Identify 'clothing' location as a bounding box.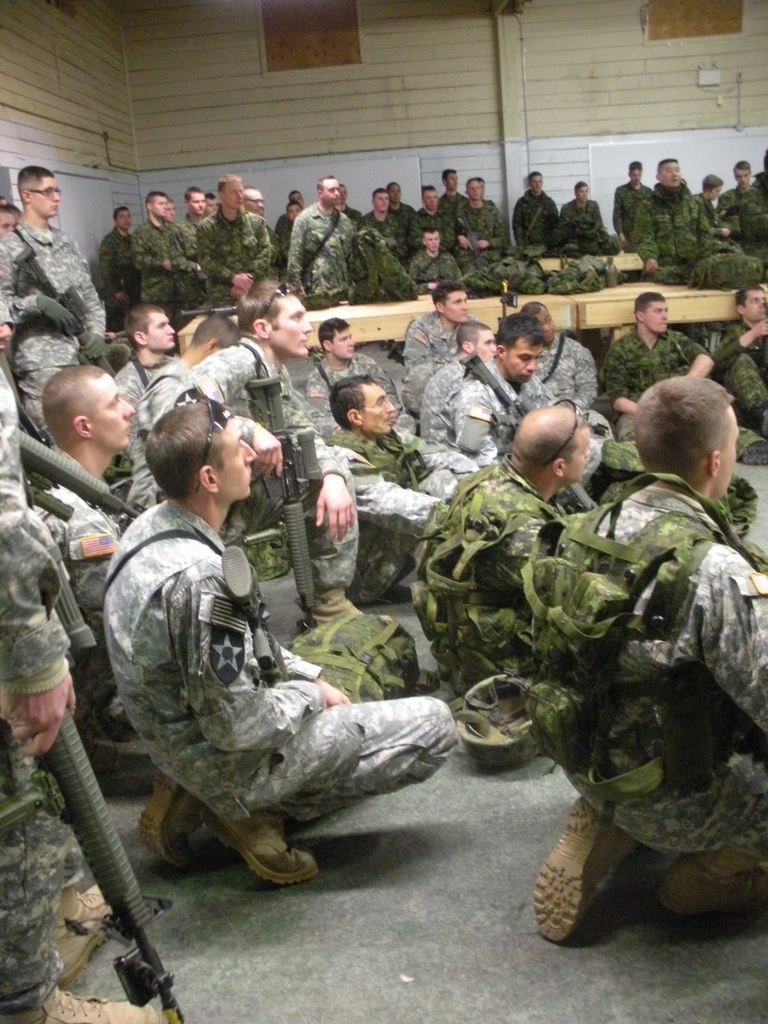
92/356/176/522.
